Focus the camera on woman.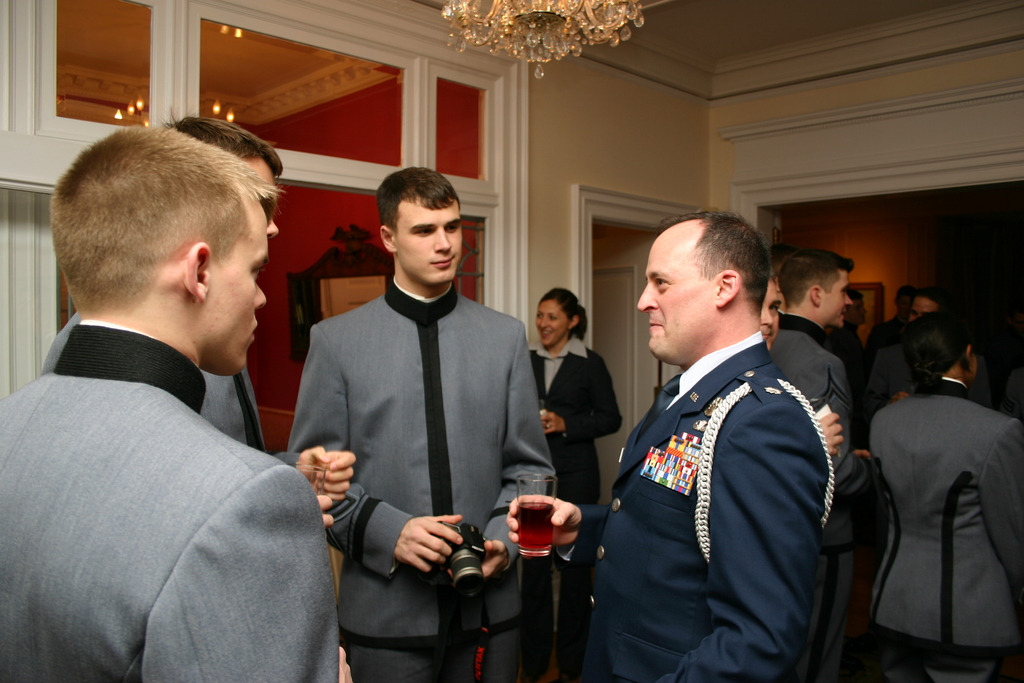
Focus region: [868,313,1023,682].
